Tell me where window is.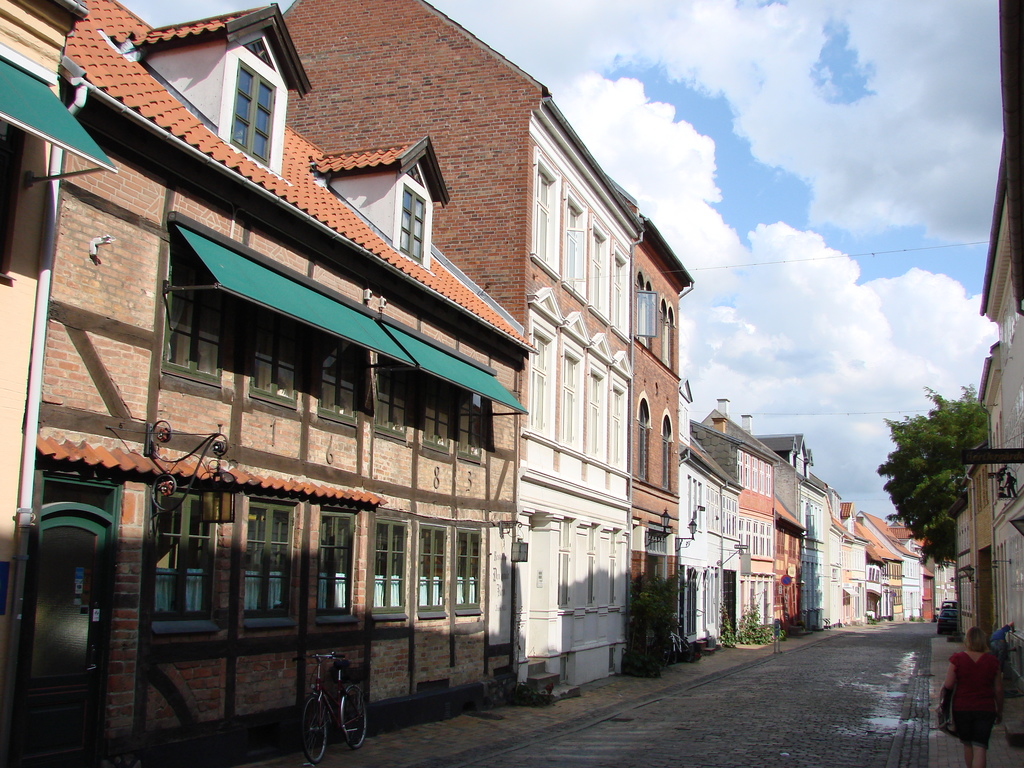
window is at <bbox>588, 233, 604, 316</bbox>.
